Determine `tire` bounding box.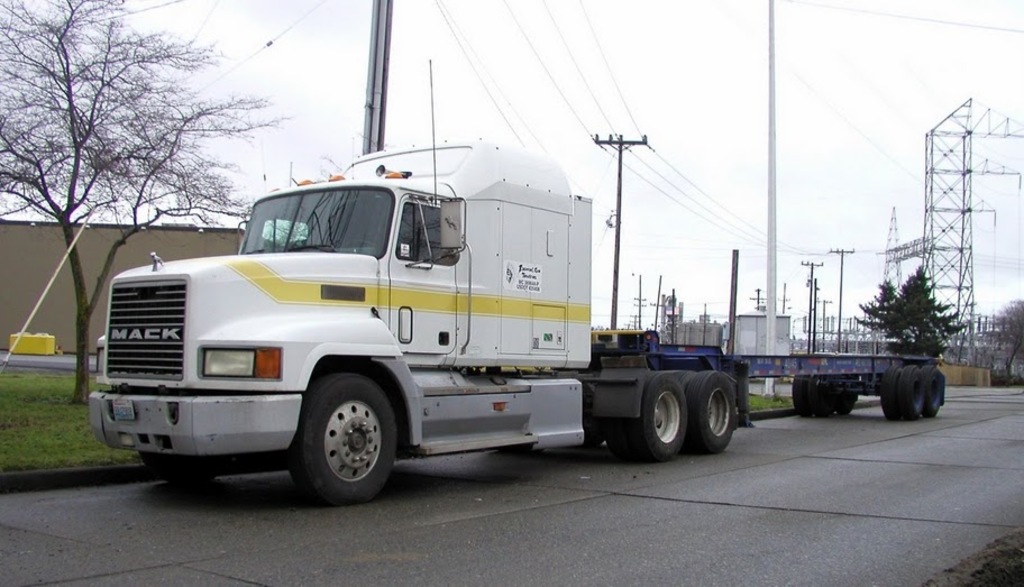
Determined: BBox(146, 458, 217, 492).
